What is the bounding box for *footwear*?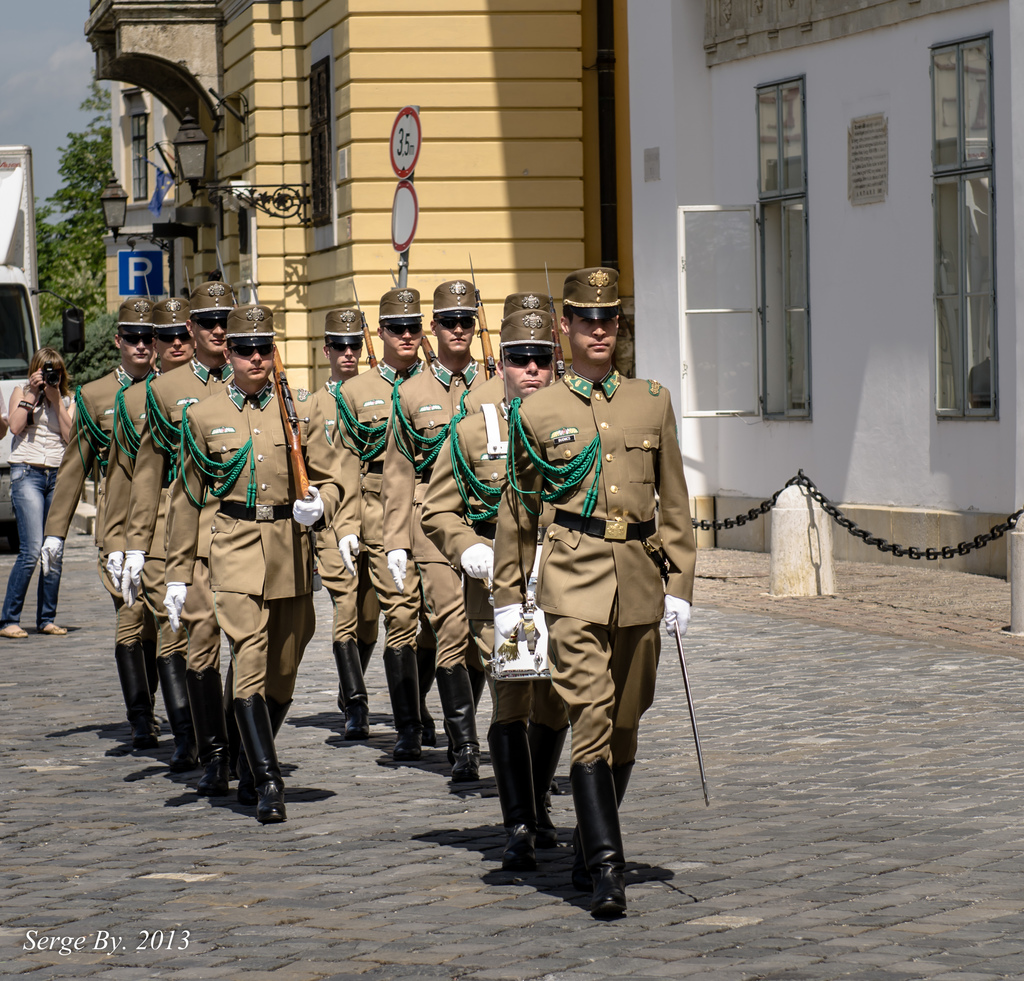
box=[183, 669, 223, 789].
